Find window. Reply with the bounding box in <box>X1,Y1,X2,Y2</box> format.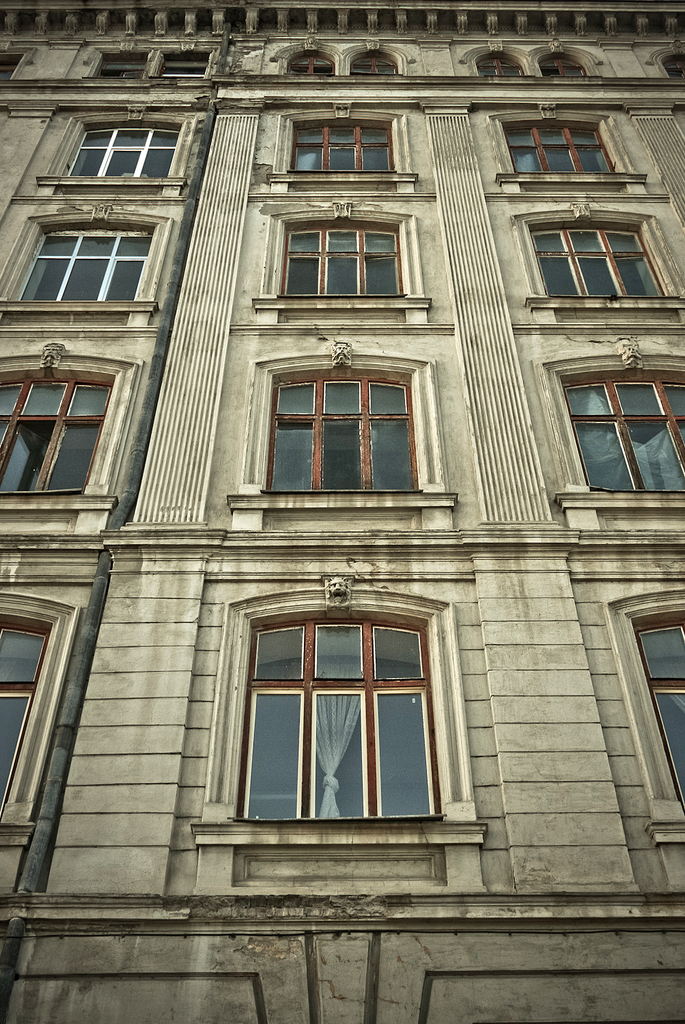
<box>280,115,422,177</box>.
